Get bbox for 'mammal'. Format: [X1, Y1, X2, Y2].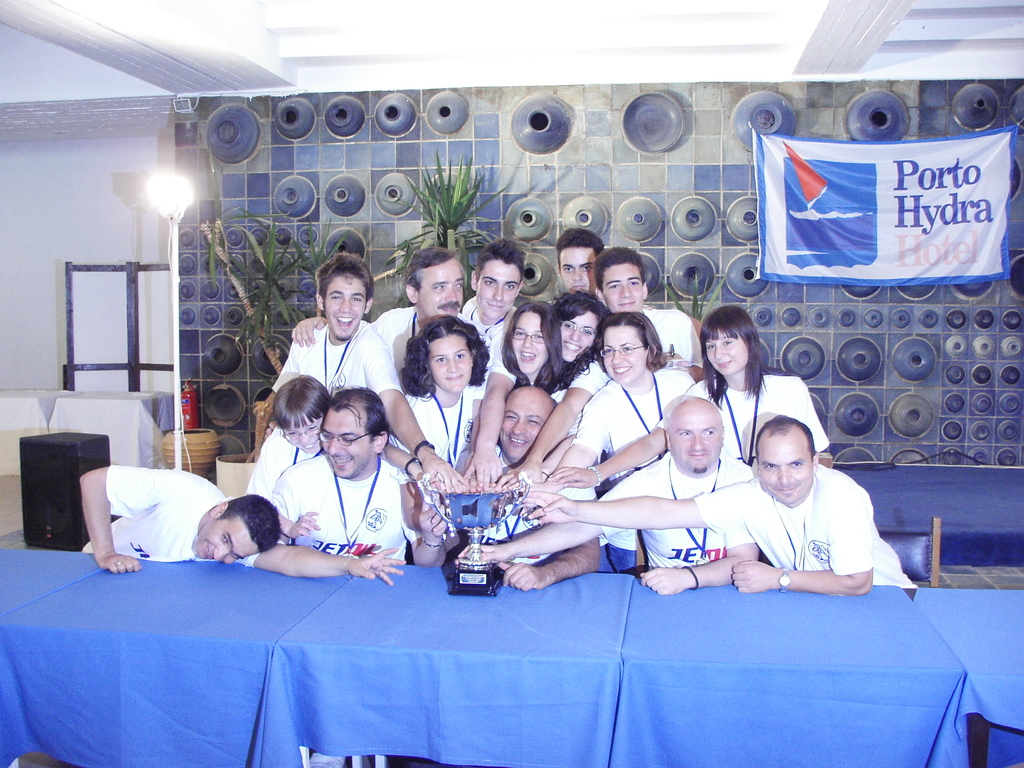
[507, 244, 708, 479].
